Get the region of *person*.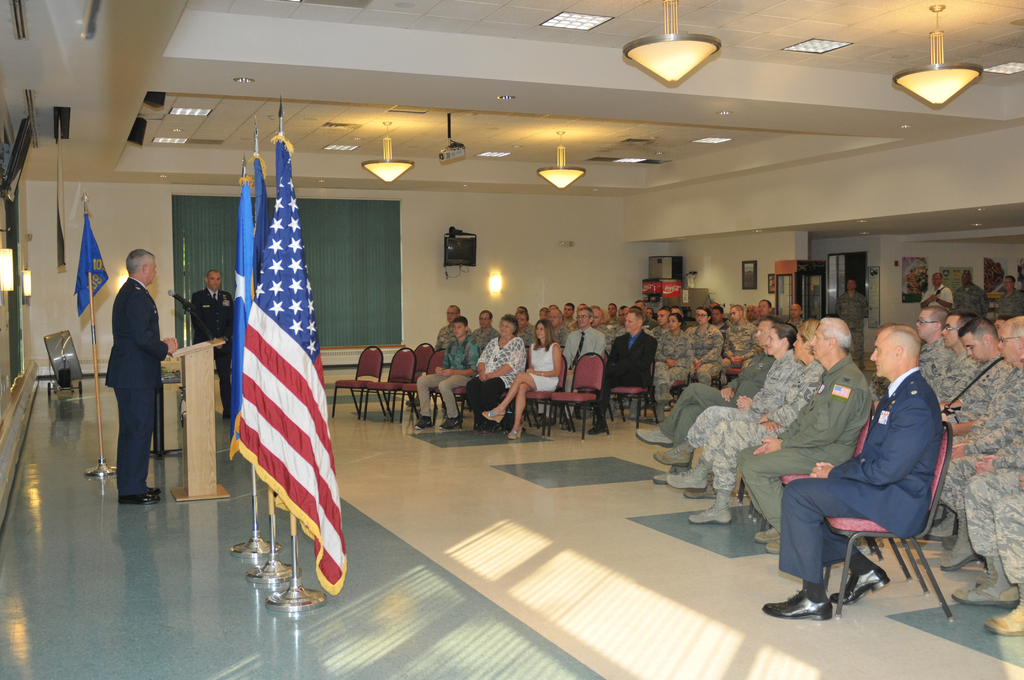
[x1=716, y1=307, x2=760, y2=364].
